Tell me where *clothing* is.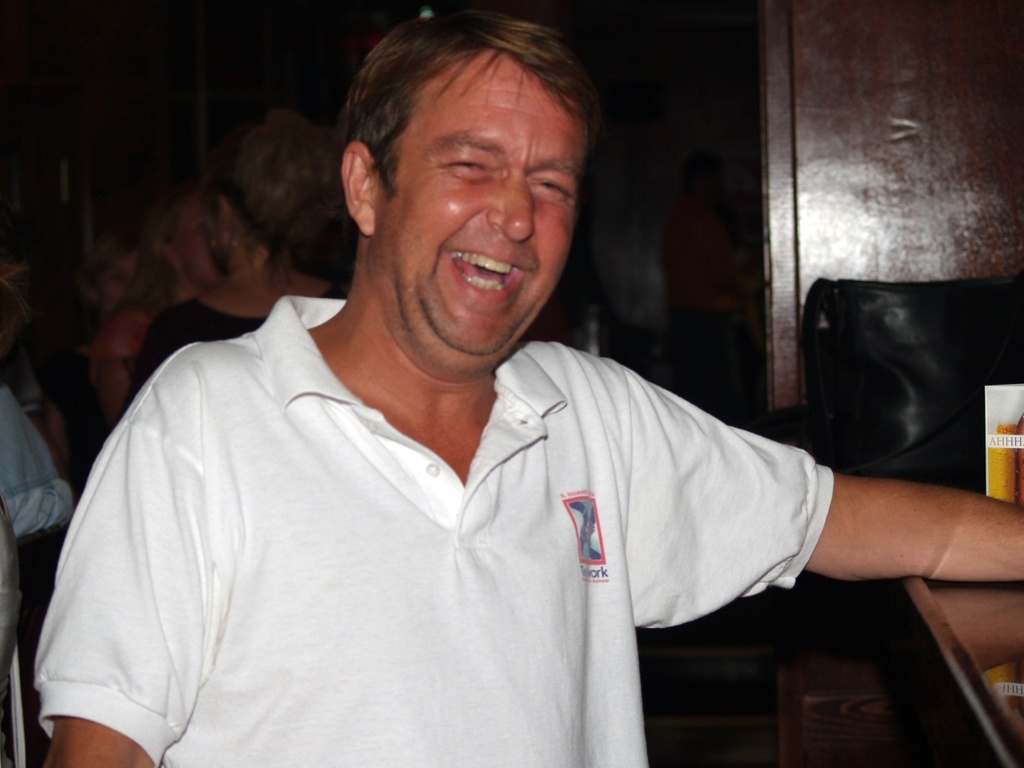
*clothing* is at x1=11, y1=267, x2=835, y2=767.
